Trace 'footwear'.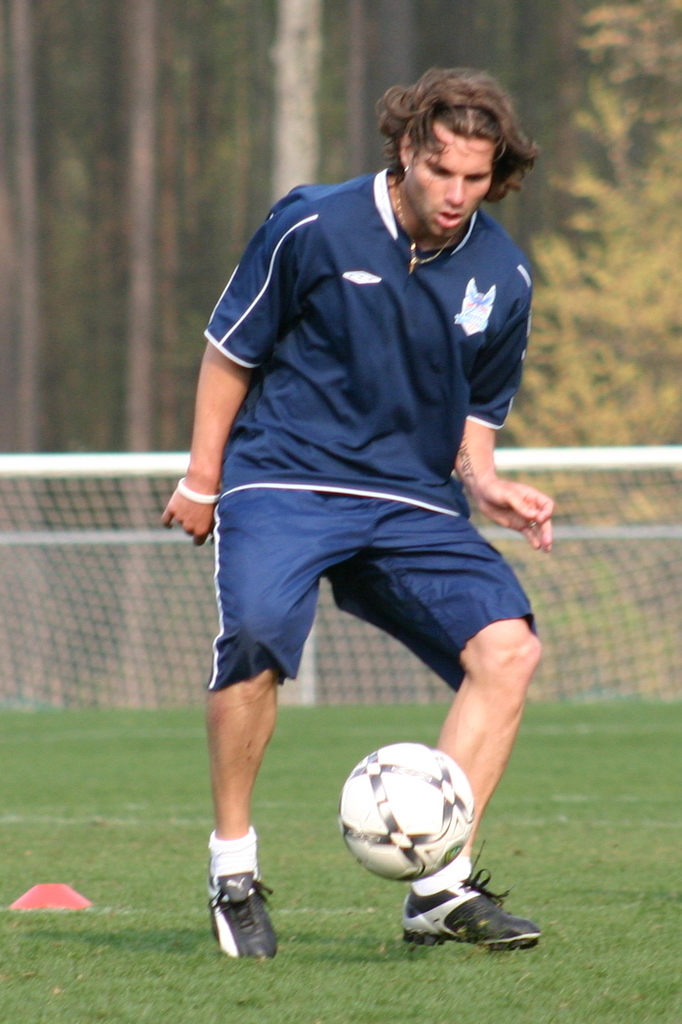
Traced to 207/857/281/960.
